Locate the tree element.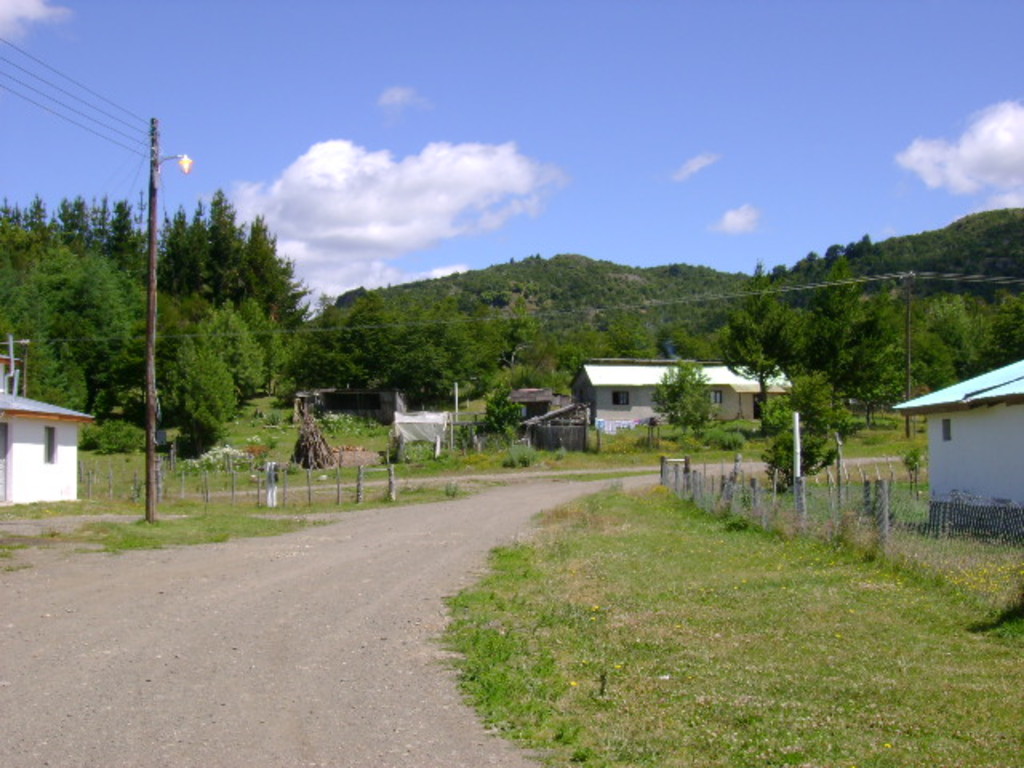
Element bbox: [754,370,843,486].
